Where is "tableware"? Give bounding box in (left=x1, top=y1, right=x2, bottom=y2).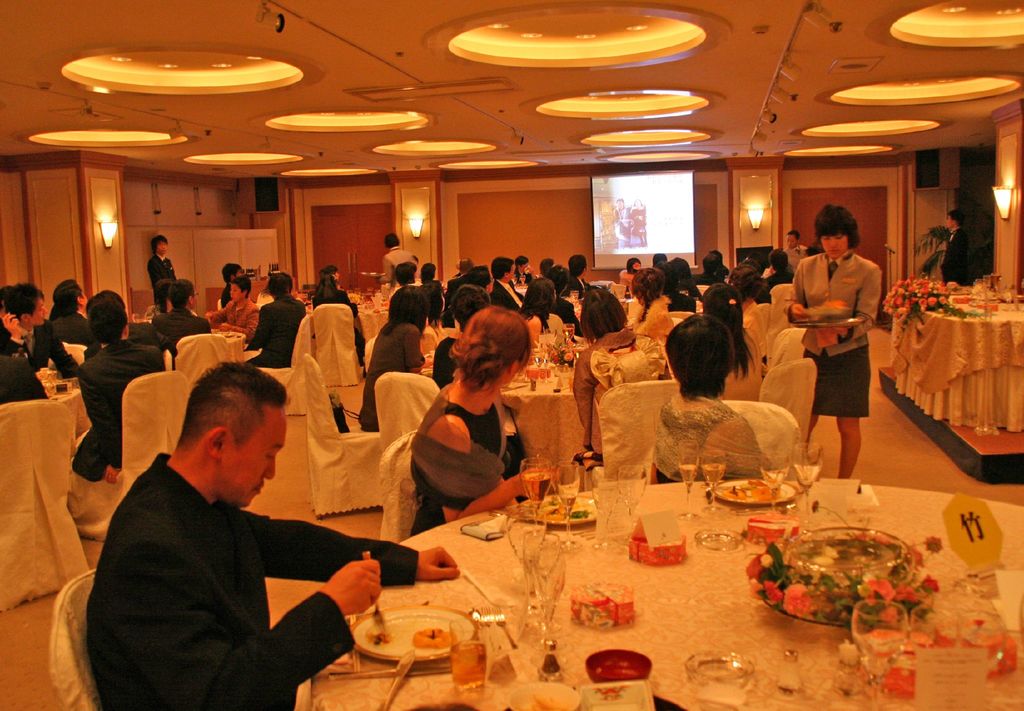
(left=792, top=439, right=824, bottom=525).
